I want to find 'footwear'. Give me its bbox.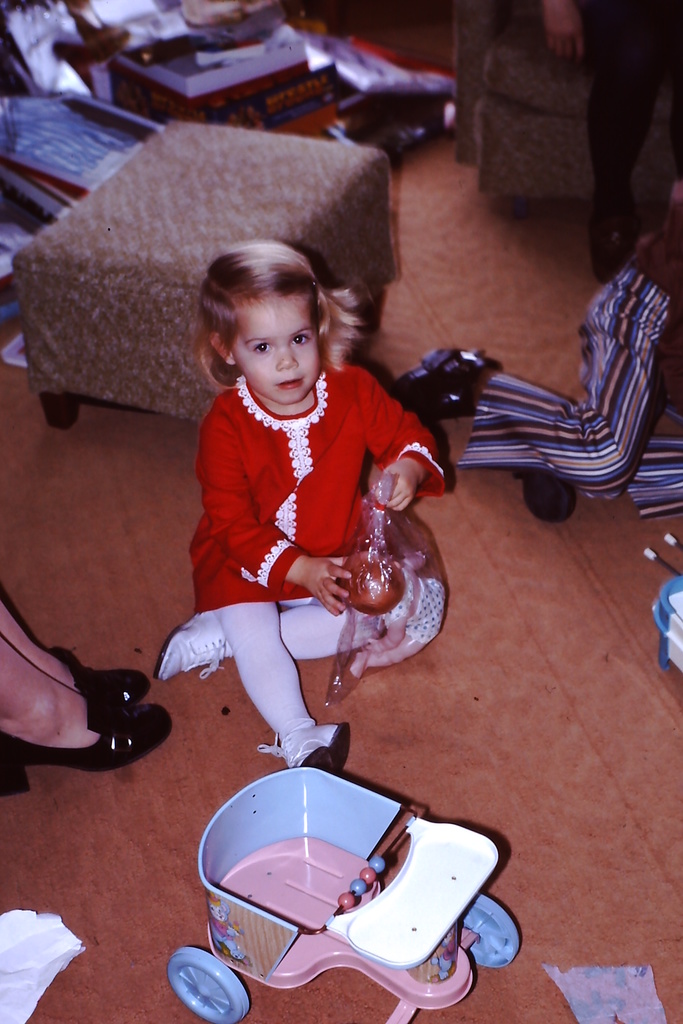
locate(388, 344, 486, 417).
